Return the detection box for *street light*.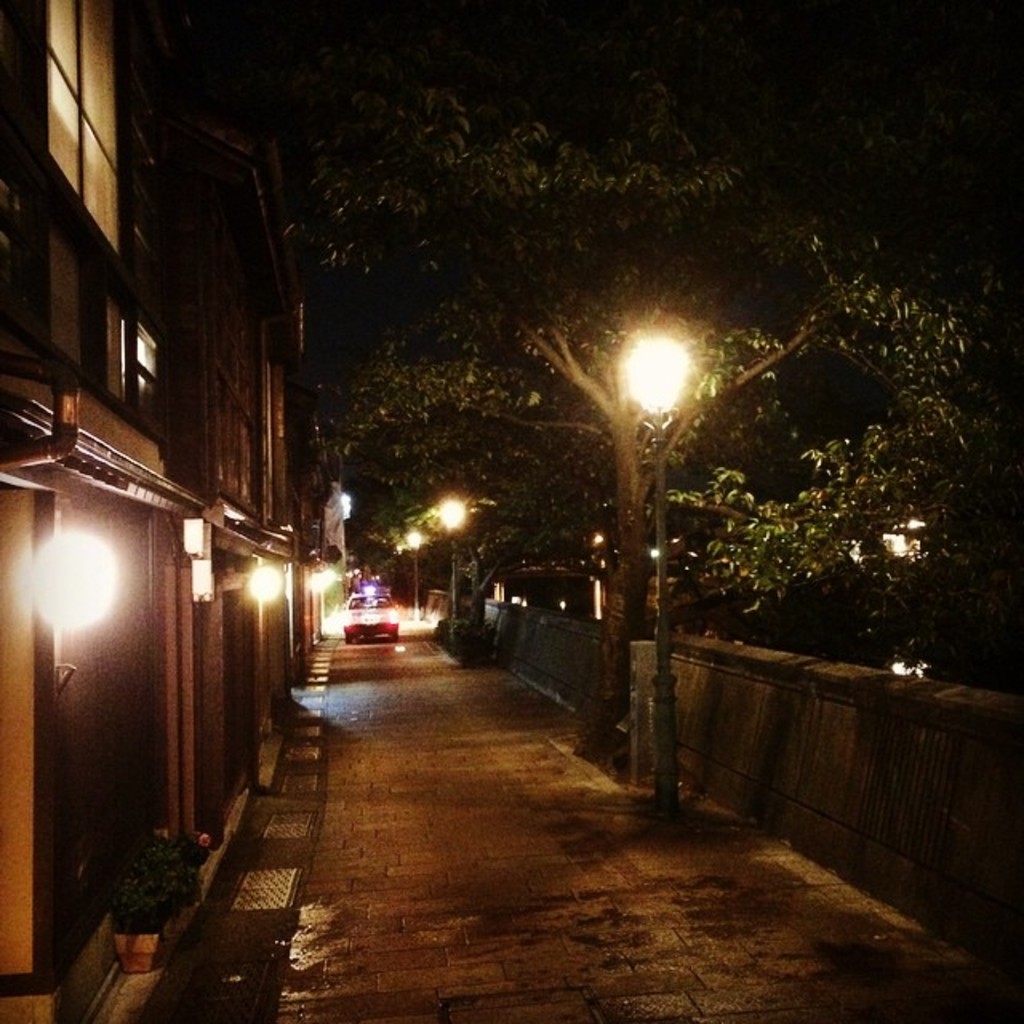
[x1=234, y1=554, x2=278, y2=805].
